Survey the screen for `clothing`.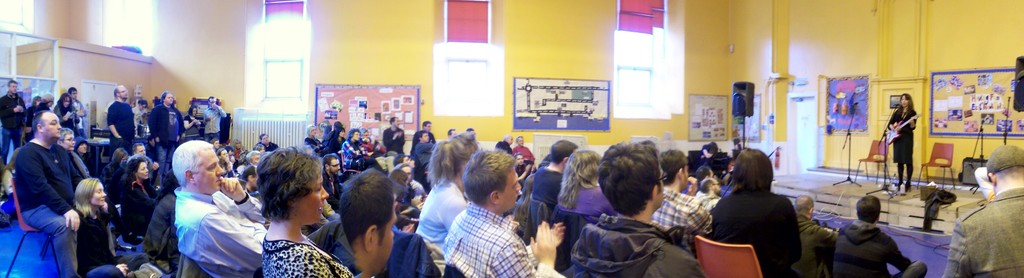
Survey found: [left=408, top=130, right=444, bottom=183].
